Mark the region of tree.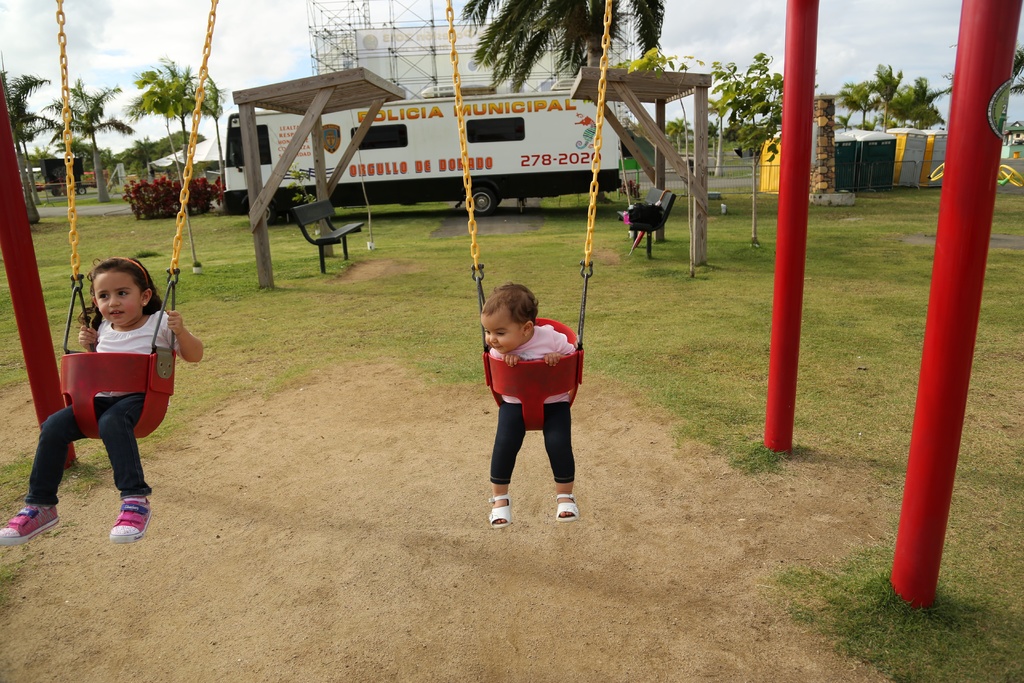
Region: 132,70,189,265.
